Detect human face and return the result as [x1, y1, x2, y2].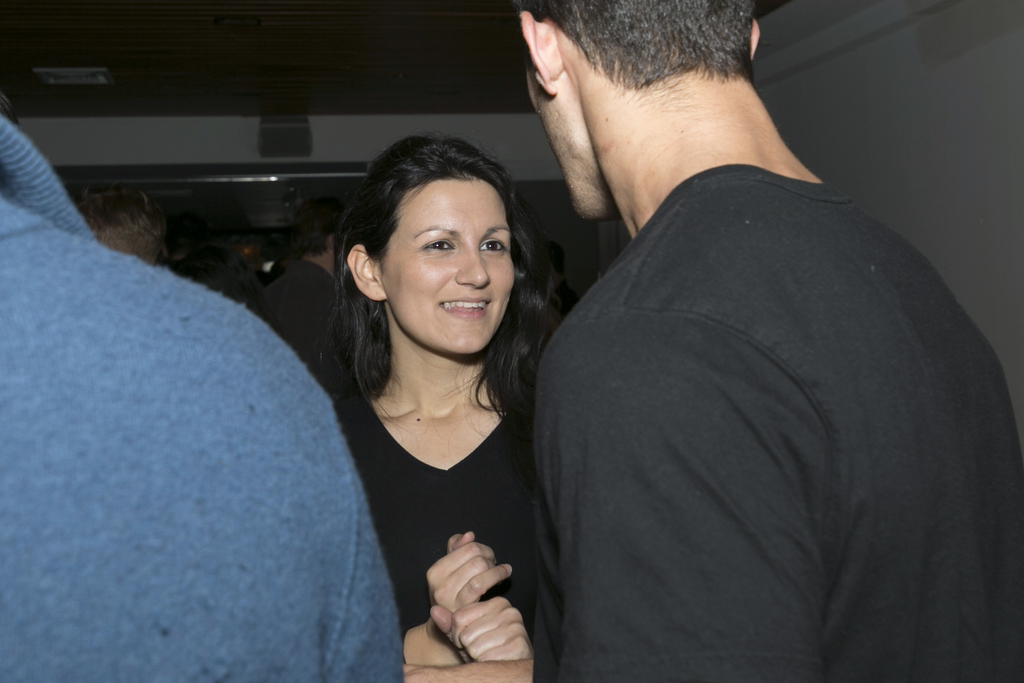
[529, 52, 600, 222].
